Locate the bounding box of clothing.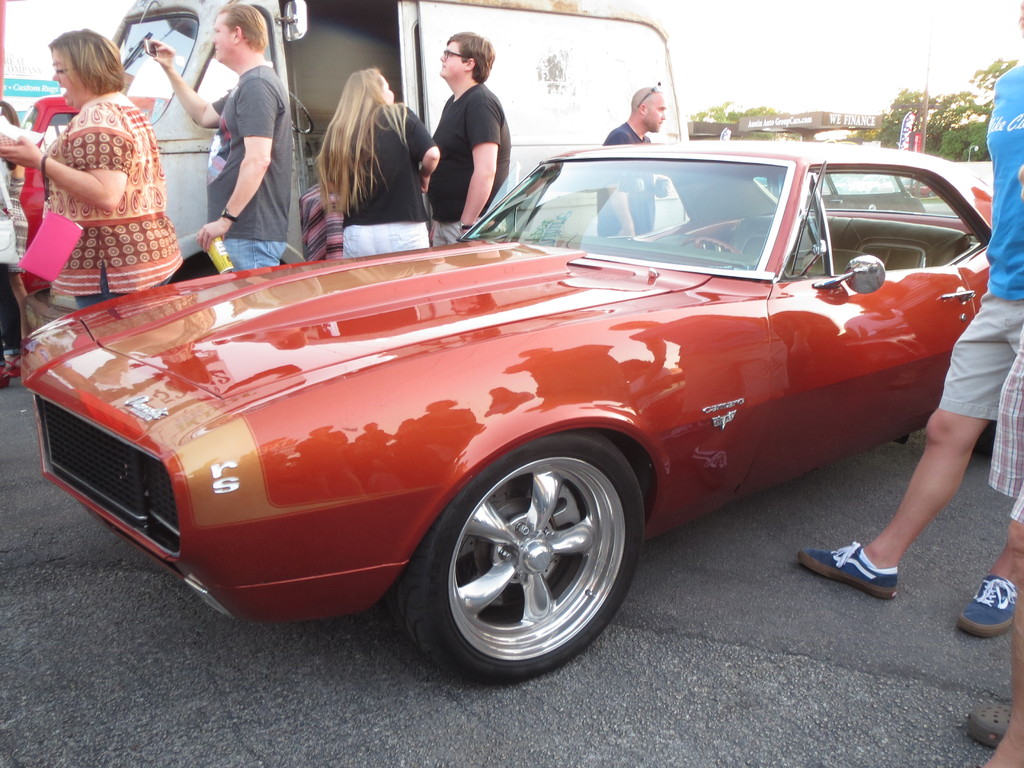
Bounding box: (935, 63, 1023, 422).
